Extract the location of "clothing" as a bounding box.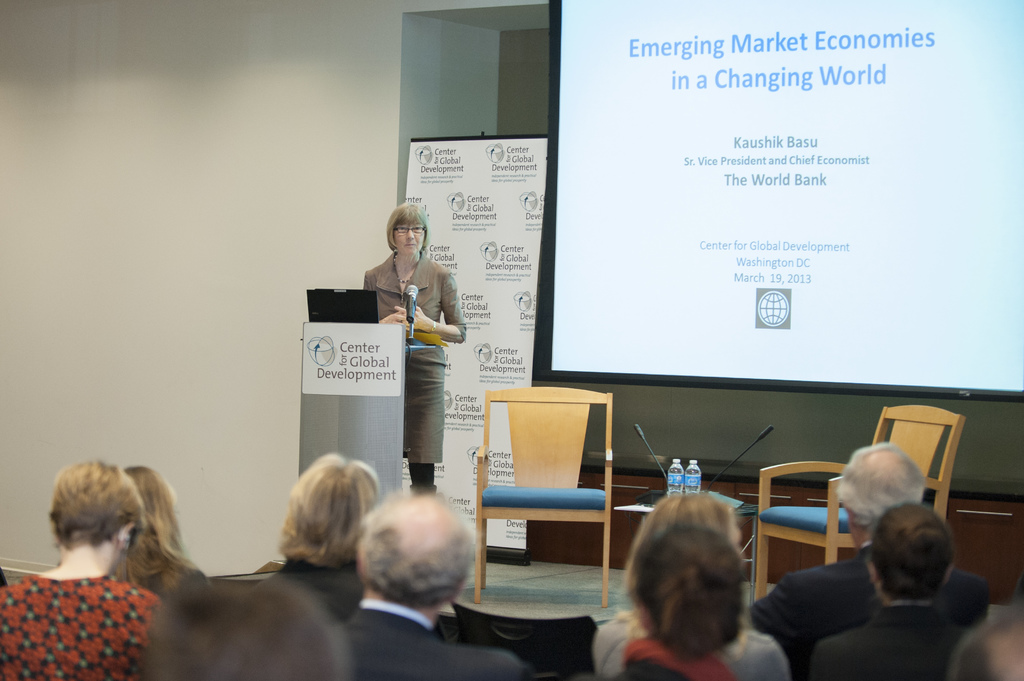
{"left": 4, "top": 592, "right": 171, "bottom": 659}.
